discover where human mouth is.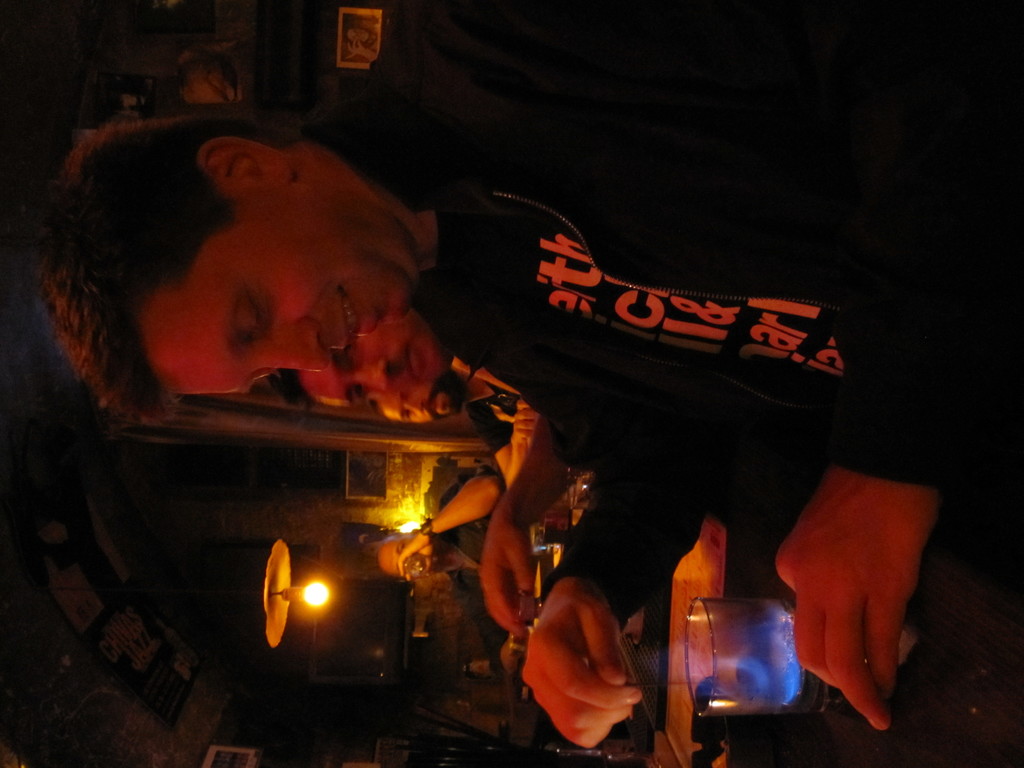
Discovered at 424 396 439 420.
